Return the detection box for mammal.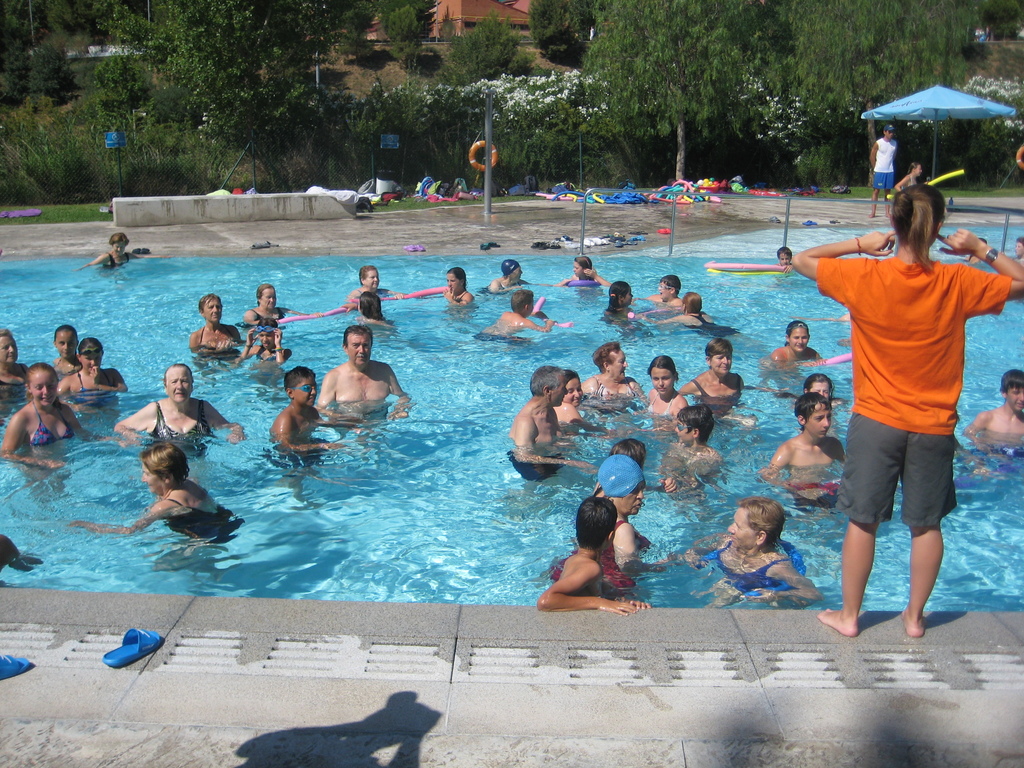
x1=313, y1=316, x2=408, y2=414.
